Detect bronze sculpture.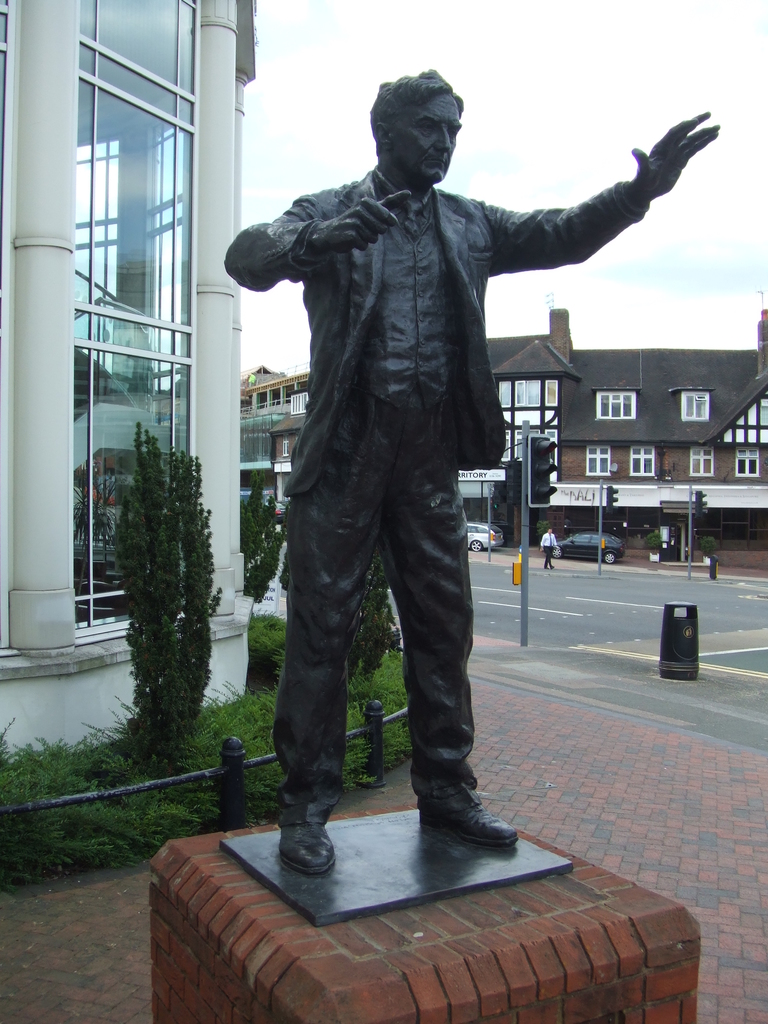
Detected at [left=221, top=38, right=673, bottom=899].
